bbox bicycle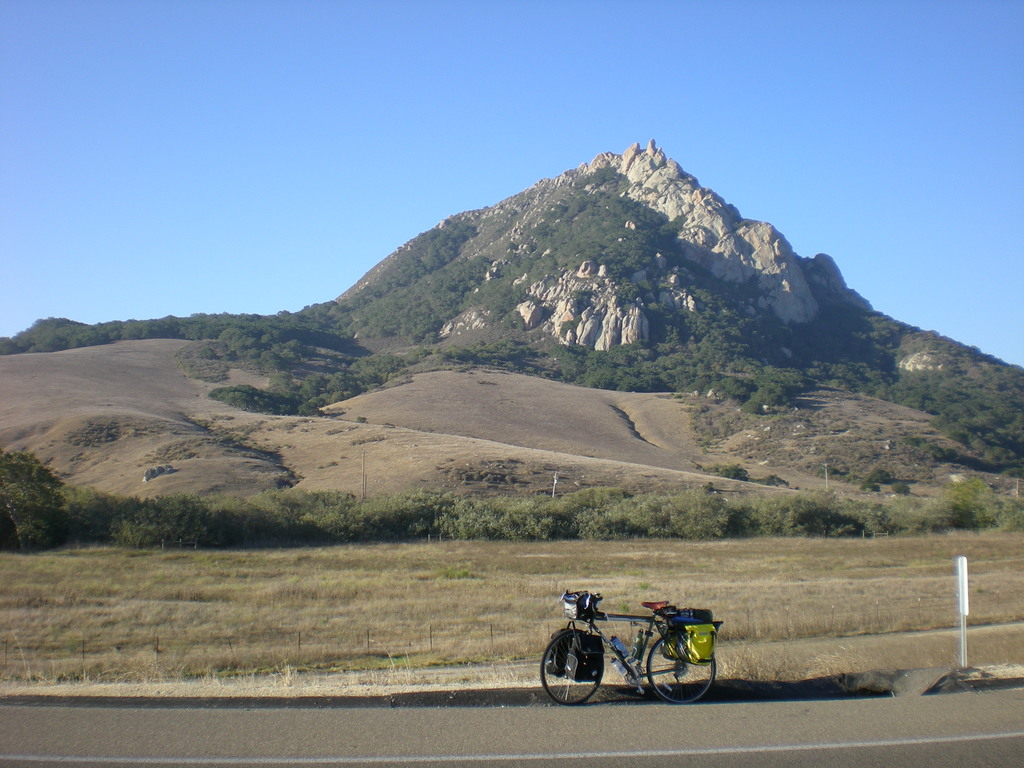
select_region(546, 595, 726, 713)
